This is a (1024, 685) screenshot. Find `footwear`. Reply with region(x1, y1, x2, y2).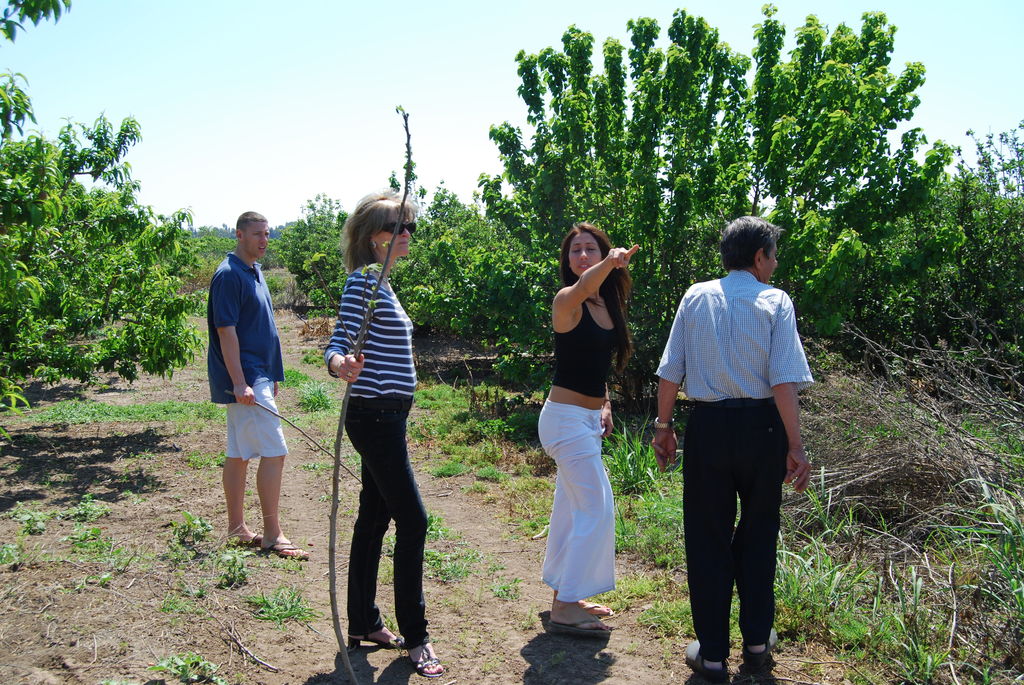
region(564, 603, 612, 614).
